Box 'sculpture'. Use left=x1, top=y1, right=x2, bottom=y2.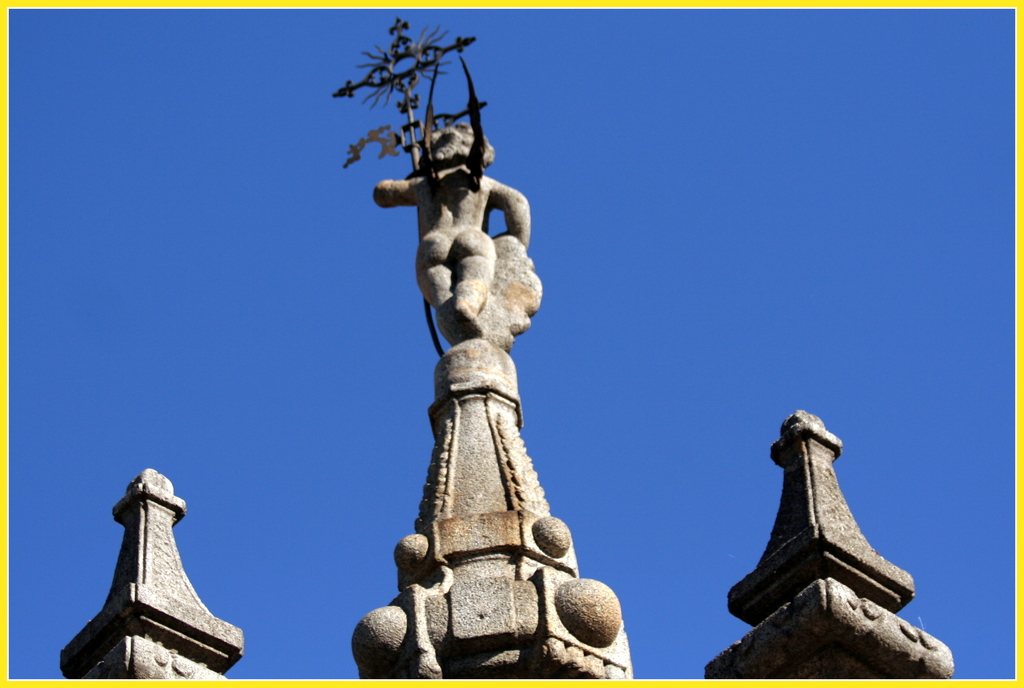
left=373, top=122, right=525, bottom=357.
